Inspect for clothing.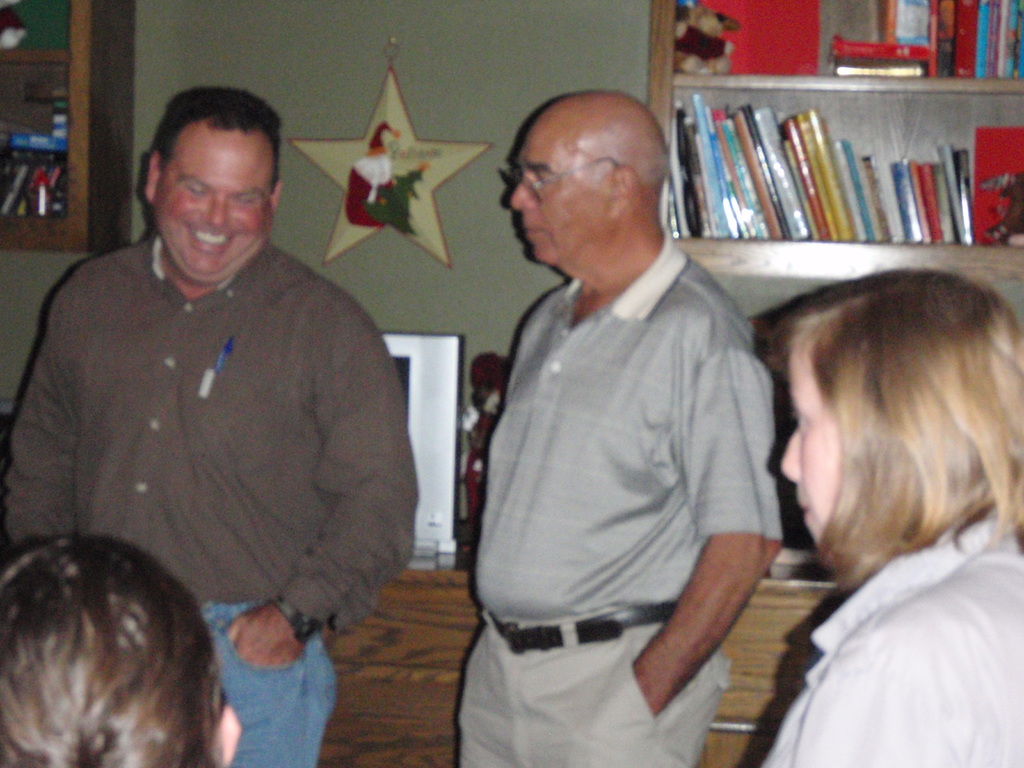
Inspection: <region>467, 176, 803, 744</region>.
